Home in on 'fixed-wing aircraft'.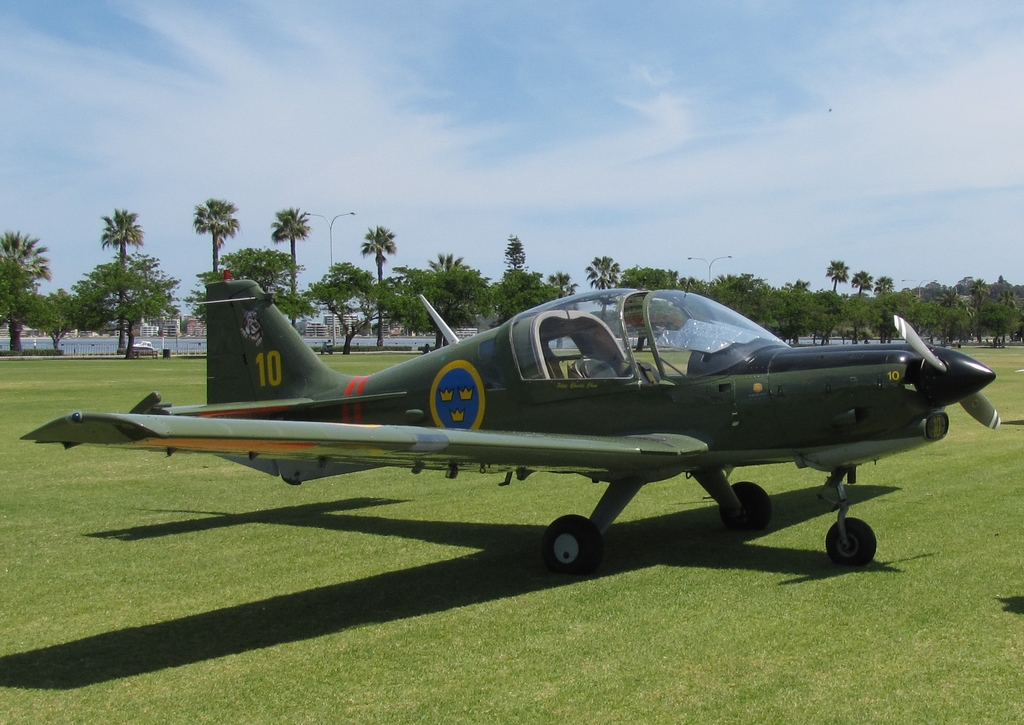
Homed in at (22,270,1004,567).
